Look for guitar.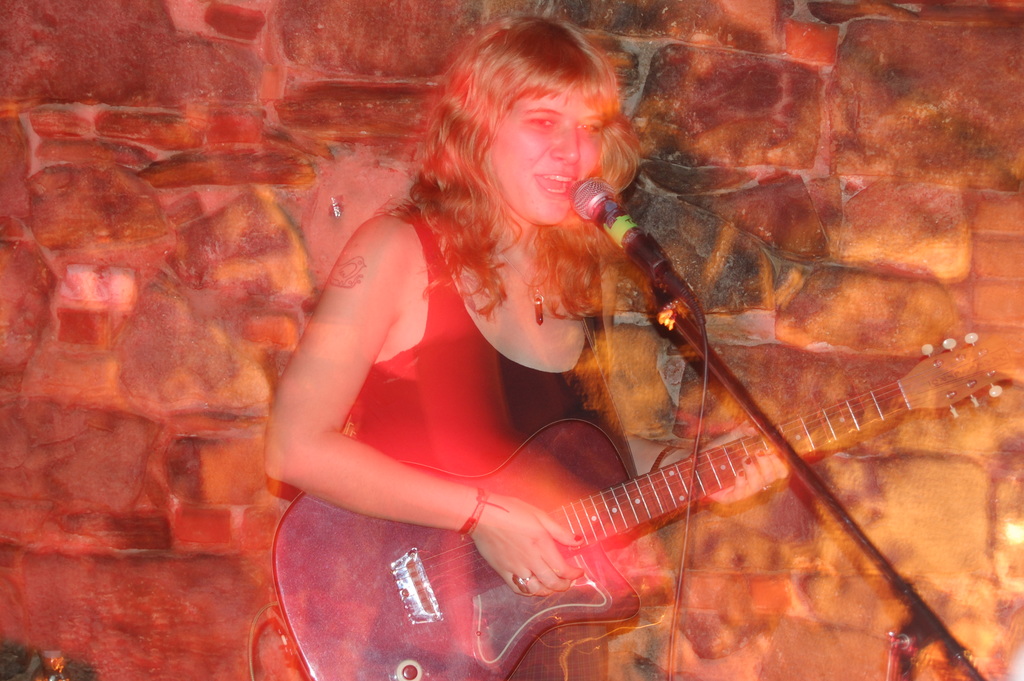
Found: (260,324,1023,680).
